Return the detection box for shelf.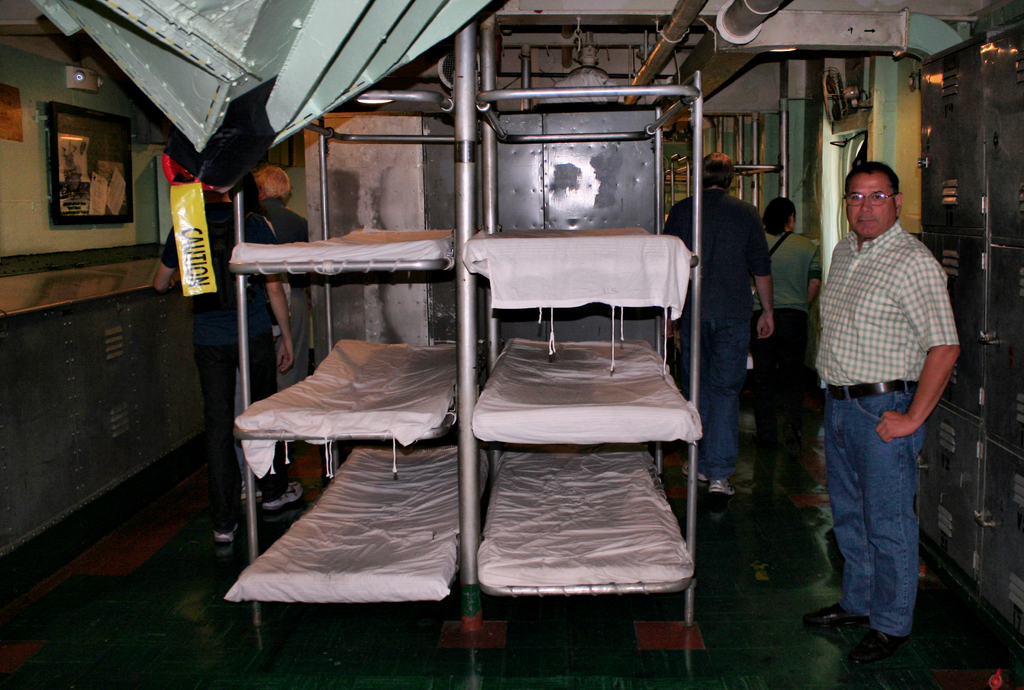
485, 85, 698, 140.
